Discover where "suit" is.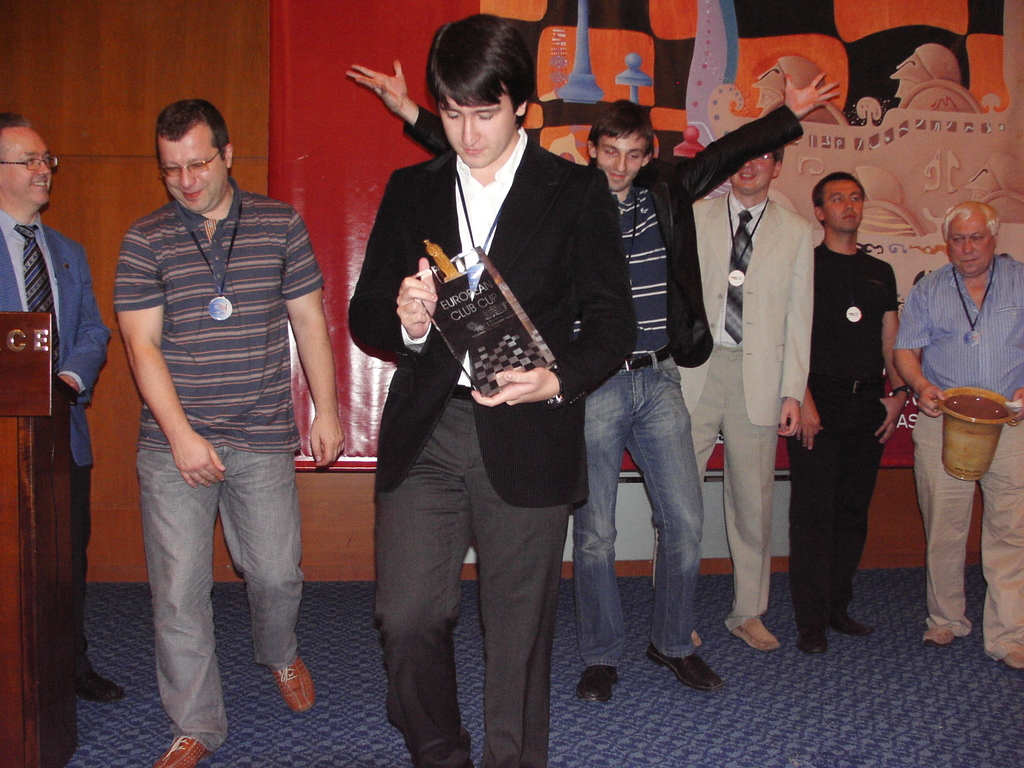
Discovered at 0 202 111 666.
